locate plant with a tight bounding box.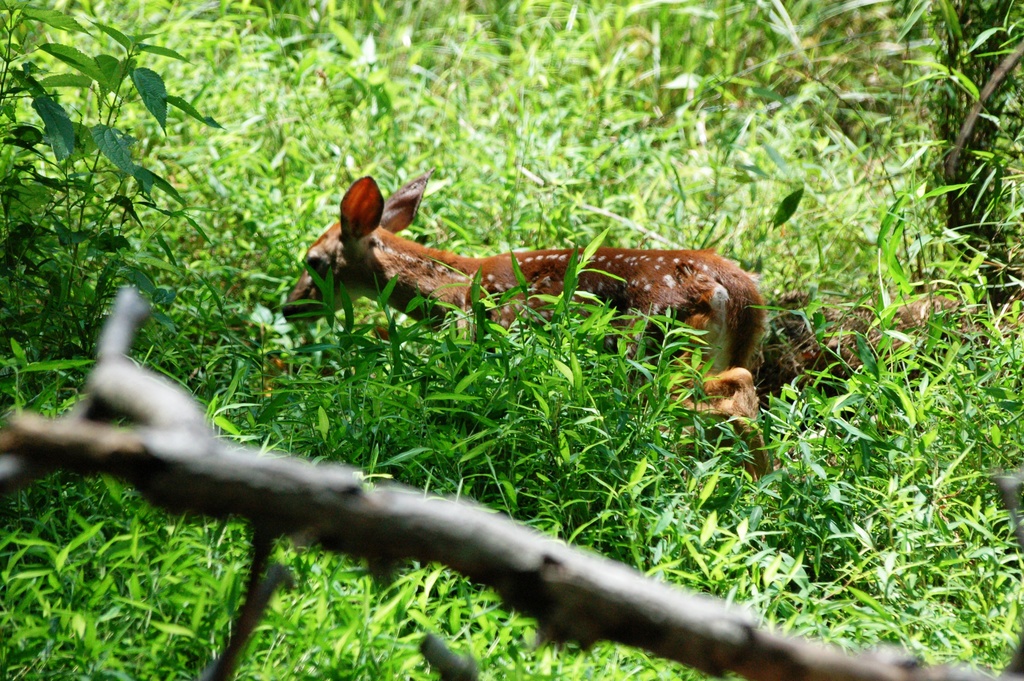
[left=0, top=0, right=213, bottom=334].
